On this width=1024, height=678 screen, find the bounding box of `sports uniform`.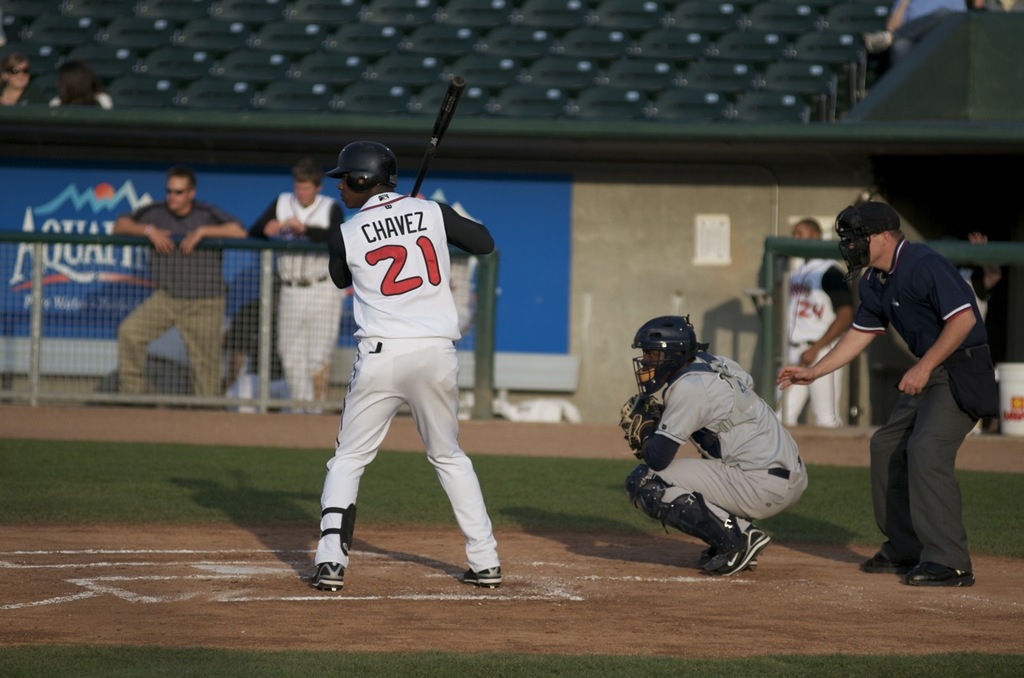
Bounding box: l=767, t=237, r=846, b=426.
